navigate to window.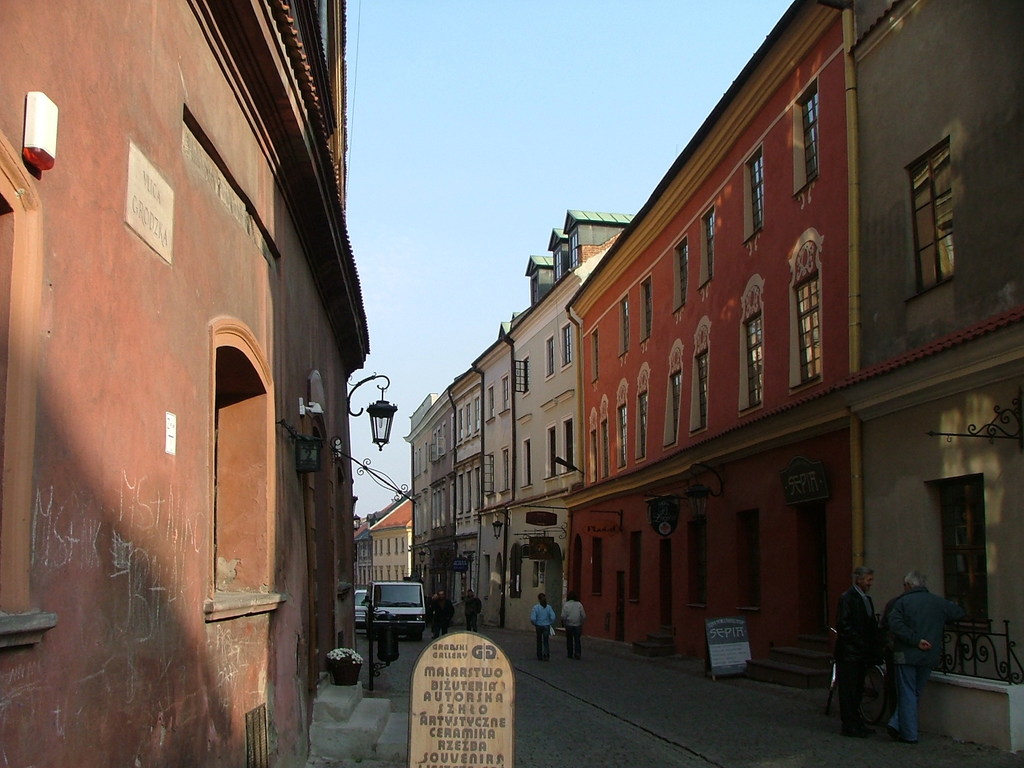
Navigation target: (x1=920, y1=139, x2=949, y2=292).
